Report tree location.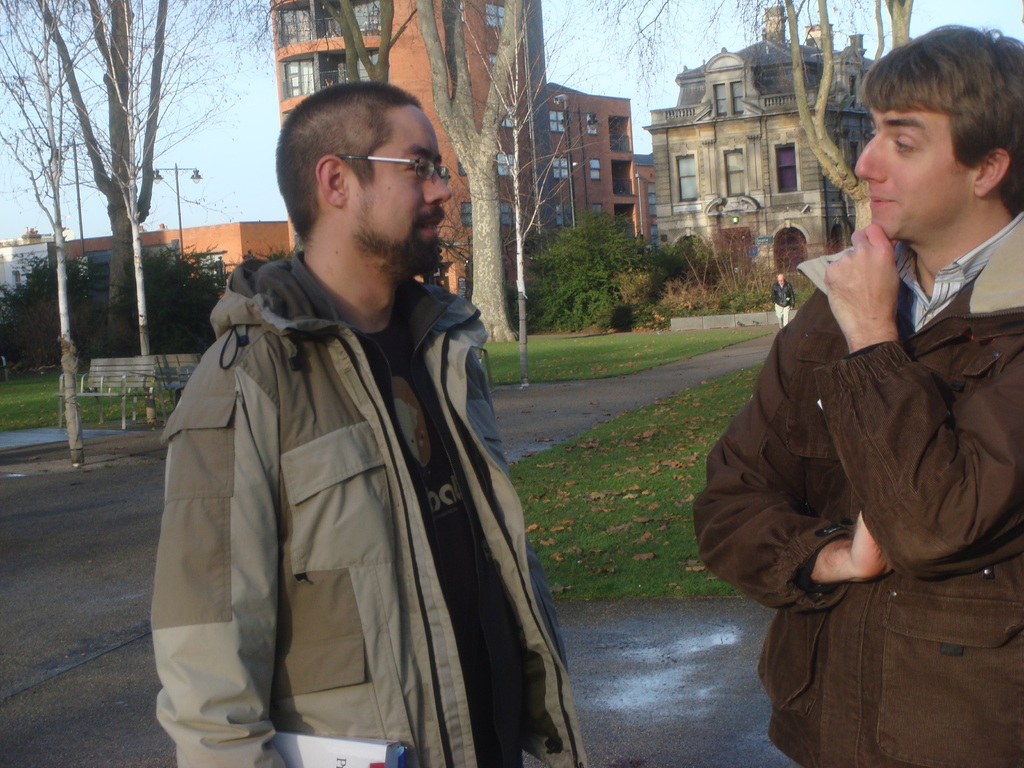
Report: 23:0:221:406.
